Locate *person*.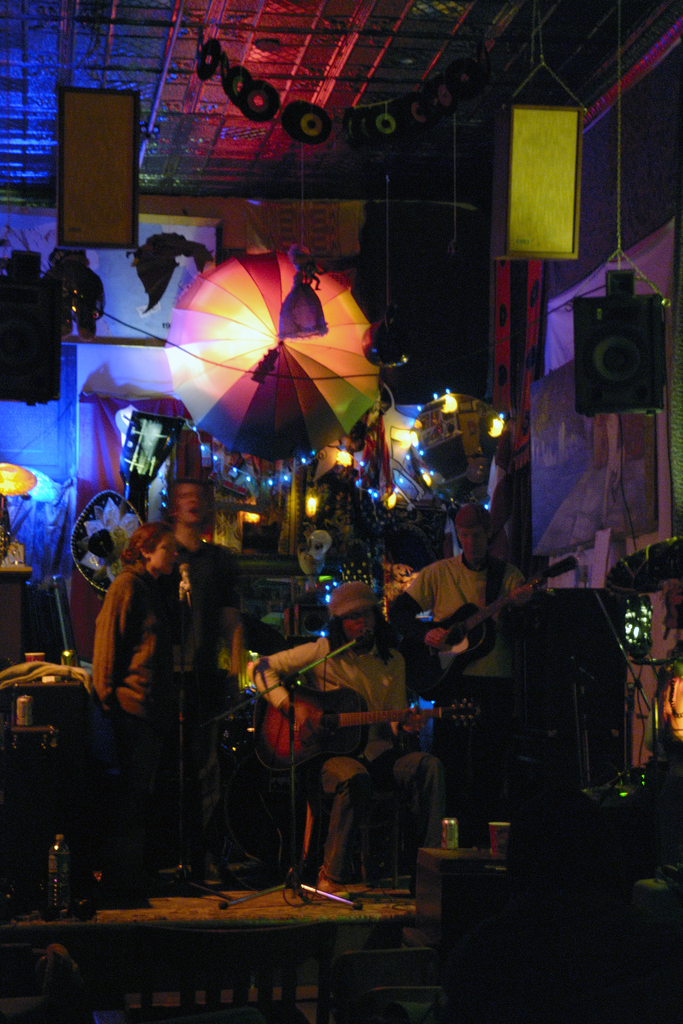
Bounding box: (391,497,538,854).
